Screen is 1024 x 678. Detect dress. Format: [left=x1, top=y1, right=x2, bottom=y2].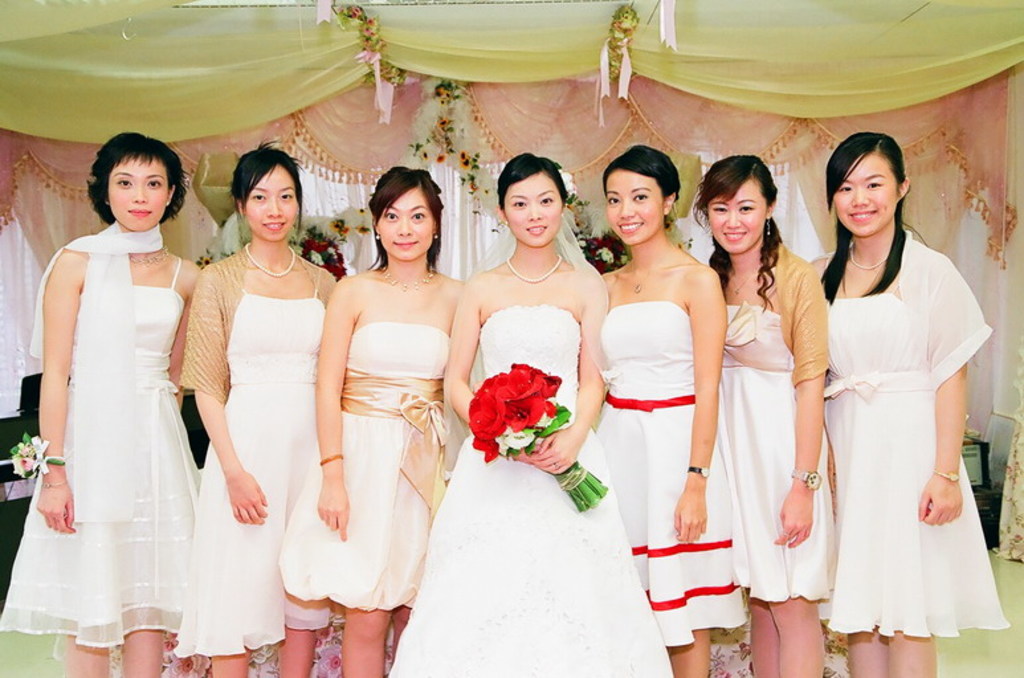
[left=280, top=327, right=449, bottom=613].
